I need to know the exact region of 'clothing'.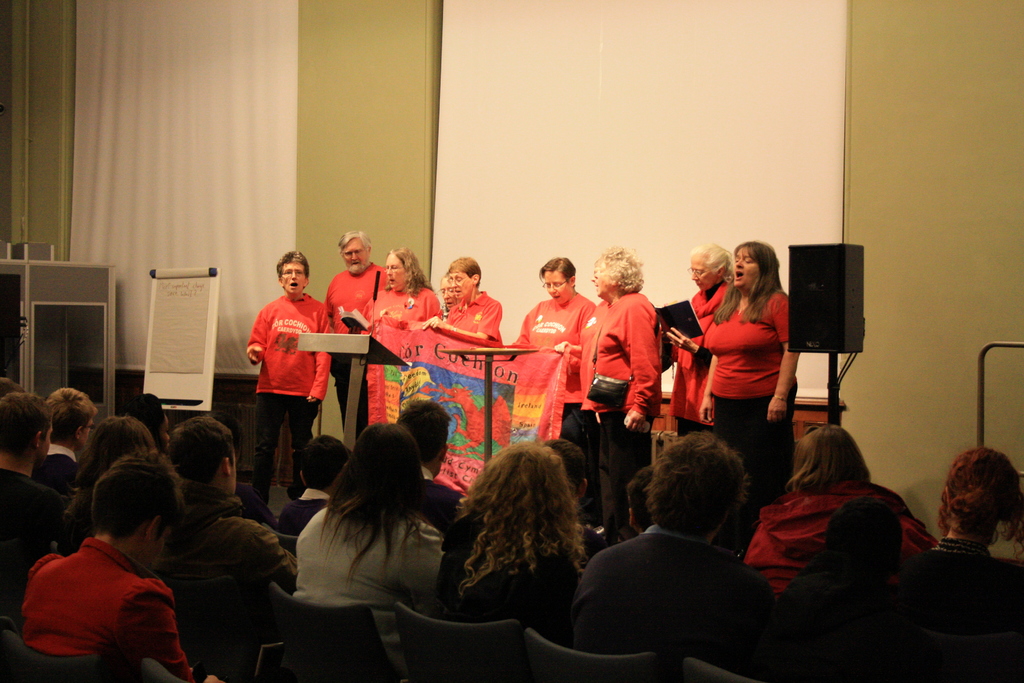
Region: box=[288, 497, 459, 682].
